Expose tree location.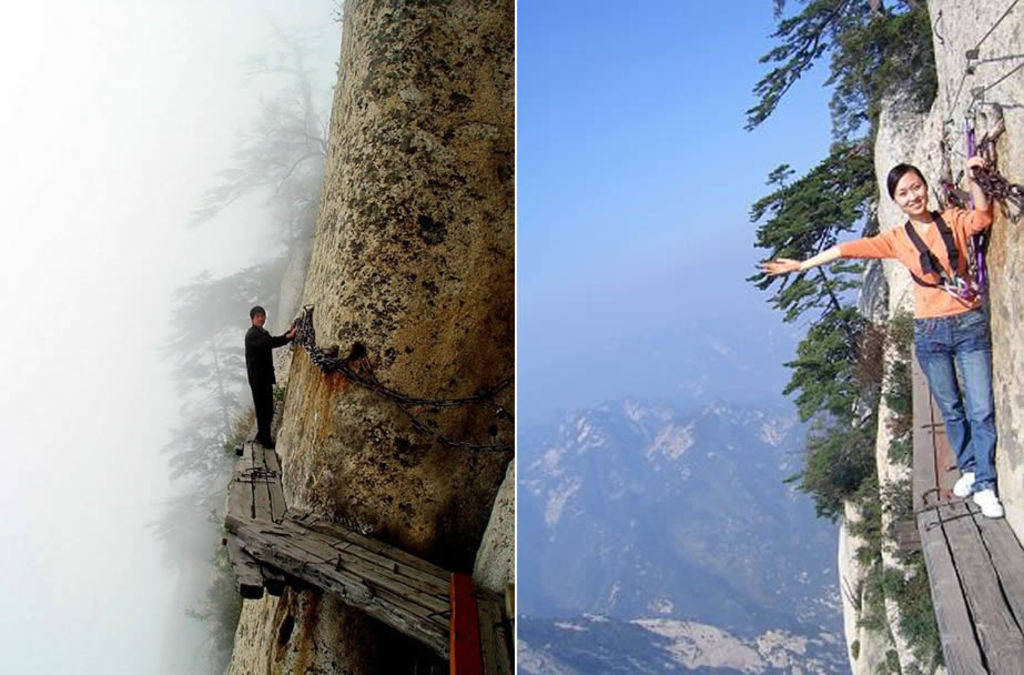
Exposed at [749, 0, 936, 285].
